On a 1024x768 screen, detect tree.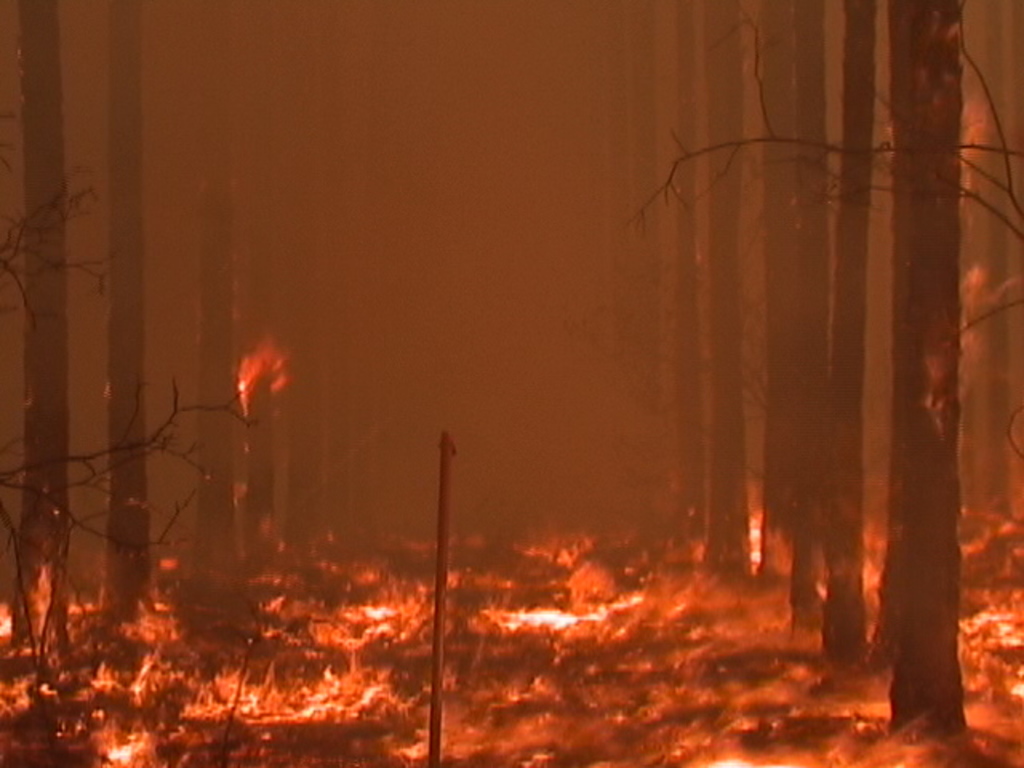
190 184 238 563.
